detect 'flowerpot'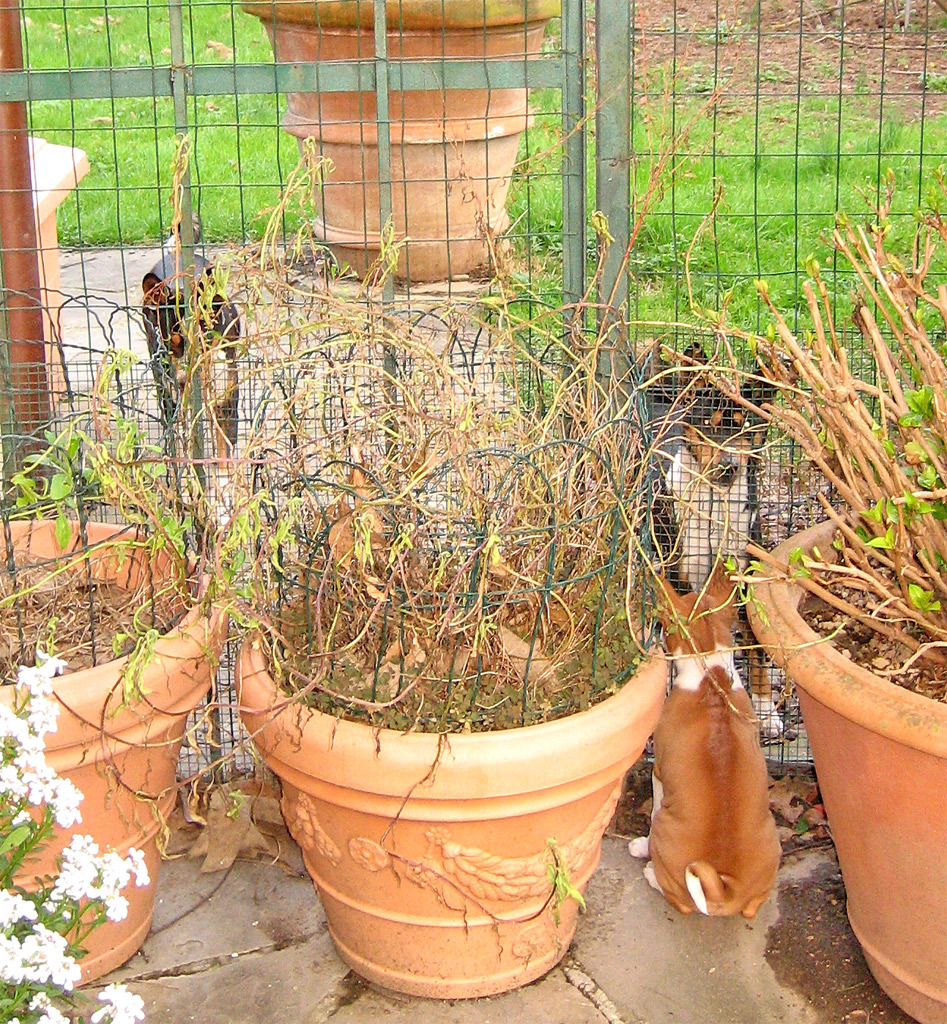
229, 555, 669, 998
